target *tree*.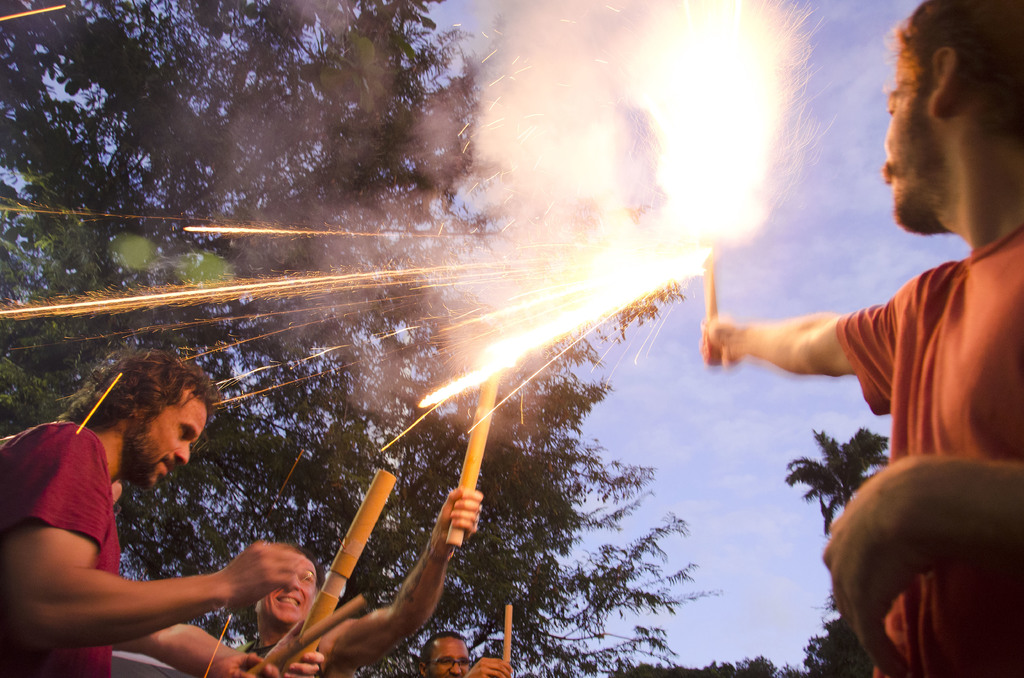
Target region: box(797, 605, 886, 677).
